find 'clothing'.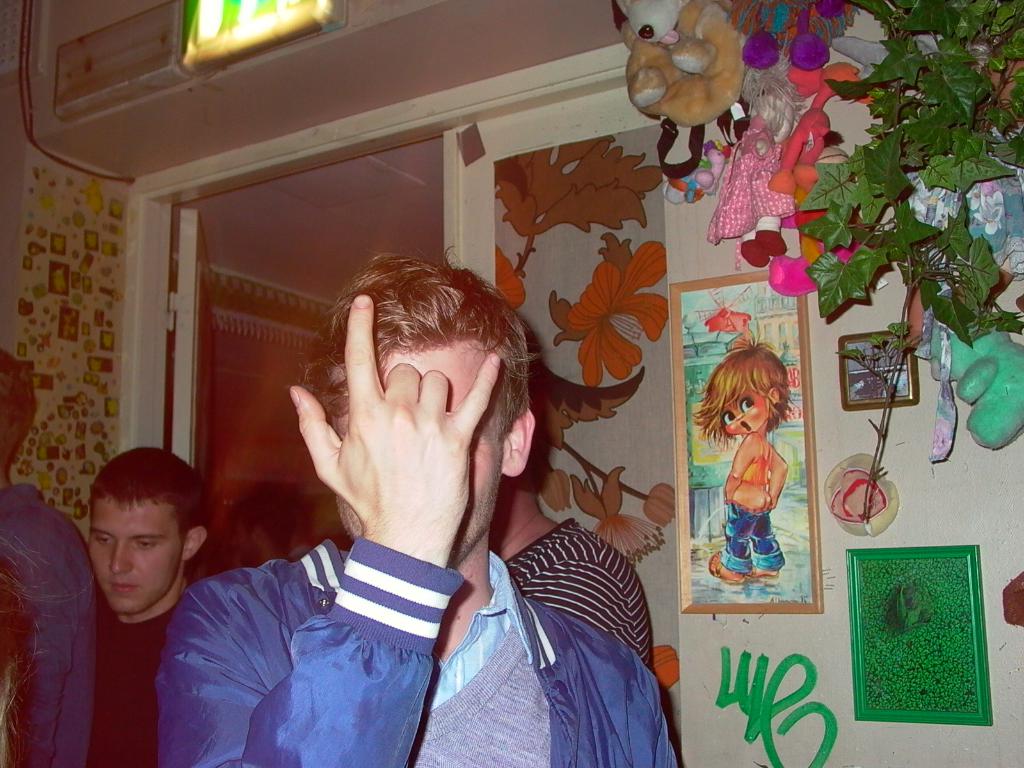
locate(158, 538, 680, 767).
